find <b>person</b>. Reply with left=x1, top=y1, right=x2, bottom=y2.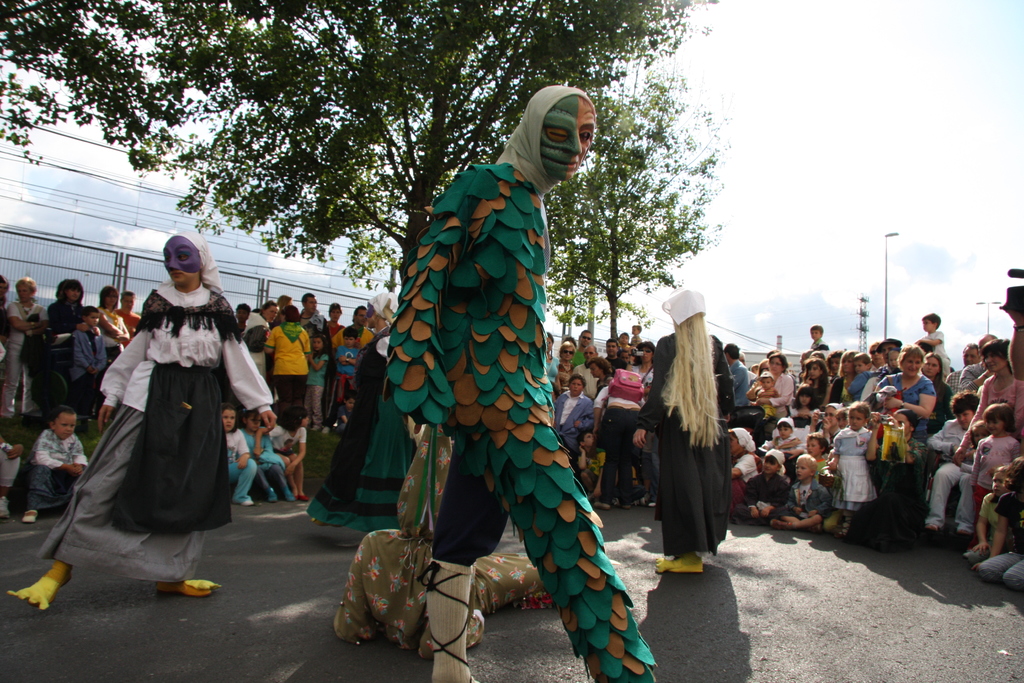
left=544, top=331, right=560, bottom=409.
